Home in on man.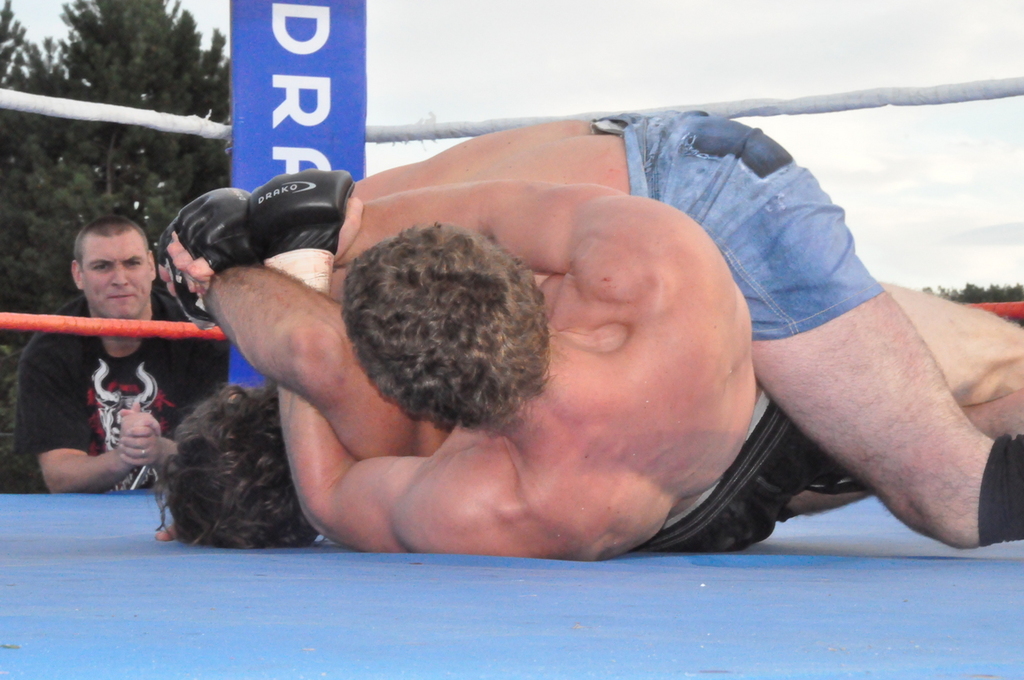
Homed in at 165 371 869 554.
